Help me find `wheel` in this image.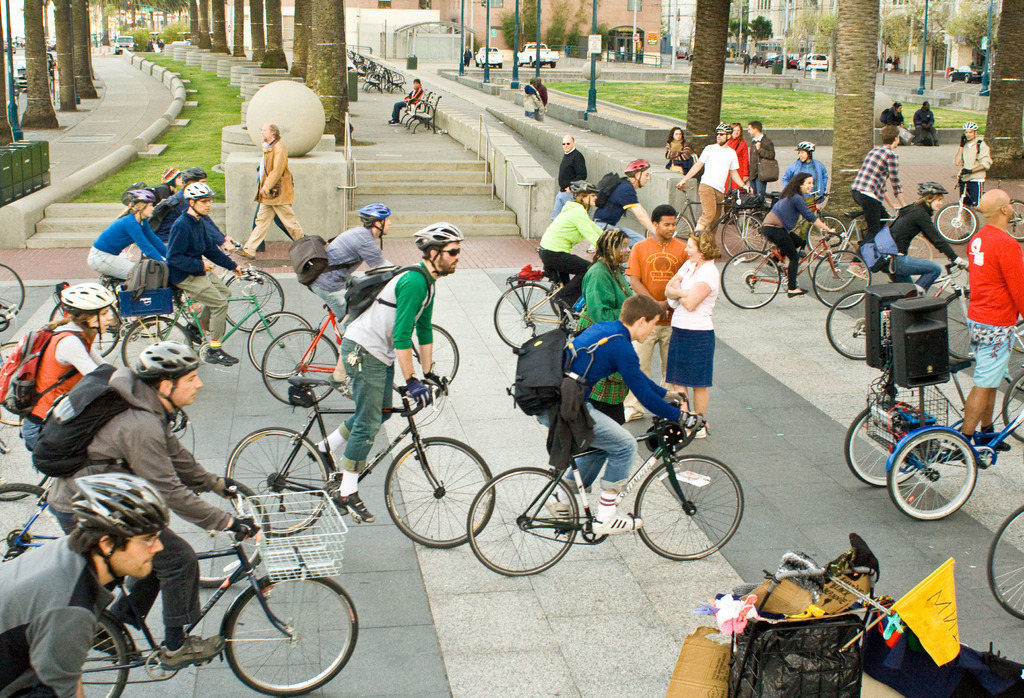
Found it: Rect(548, 61, 556, 69).
